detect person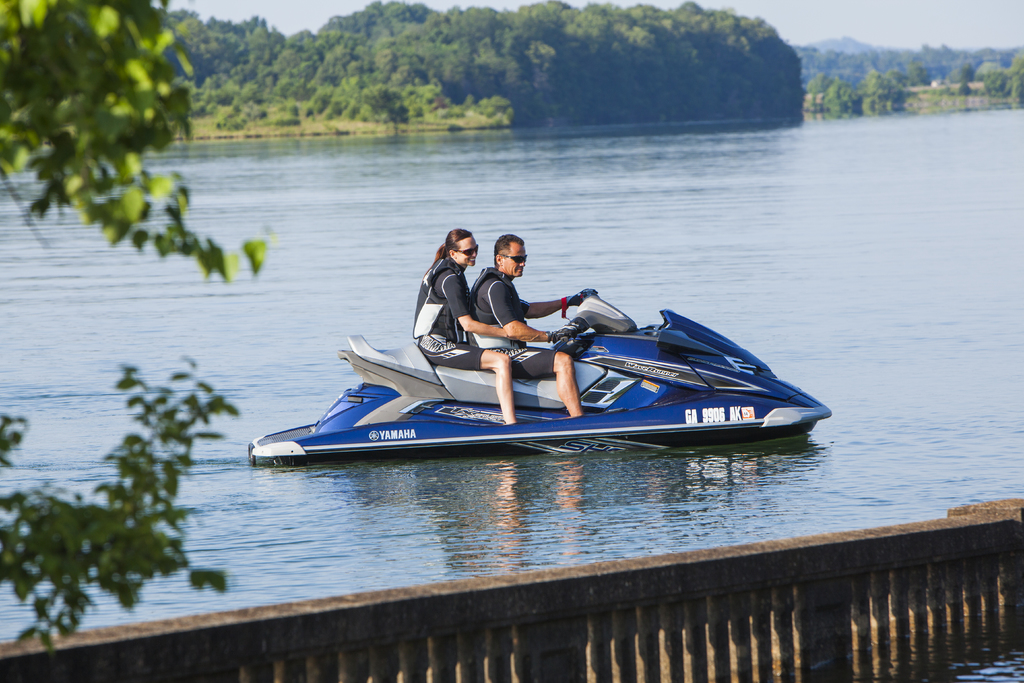
bbox(467, 227, 605, 423)
